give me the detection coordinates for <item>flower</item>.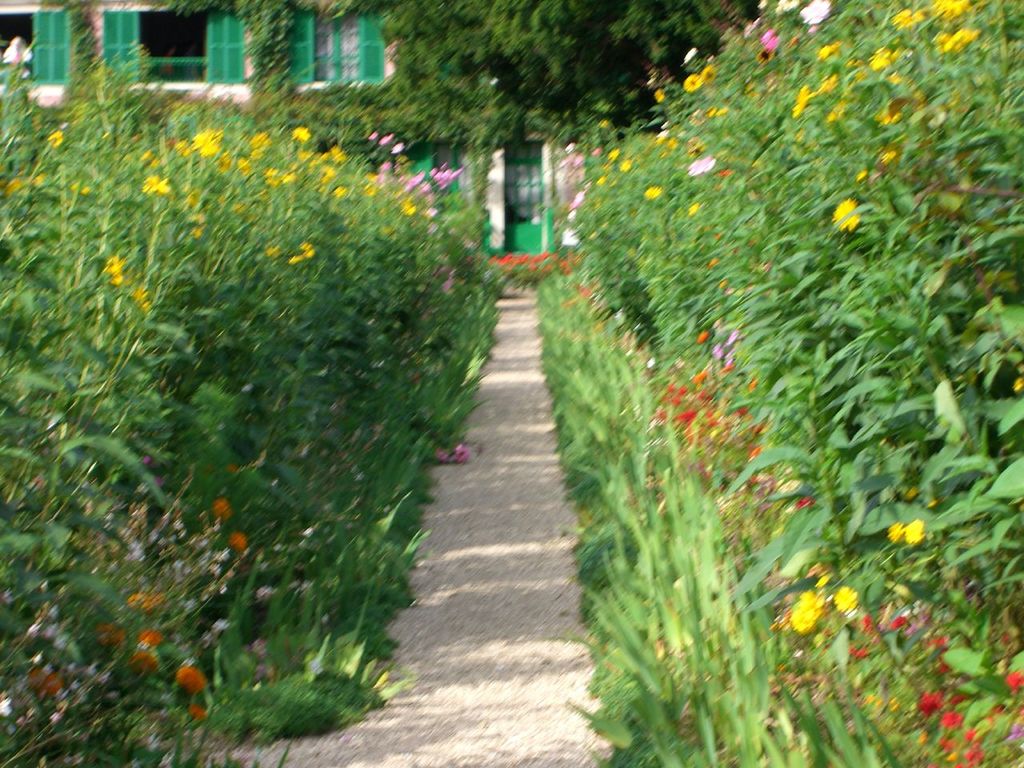
bbox(791, 583, 826, 634).
